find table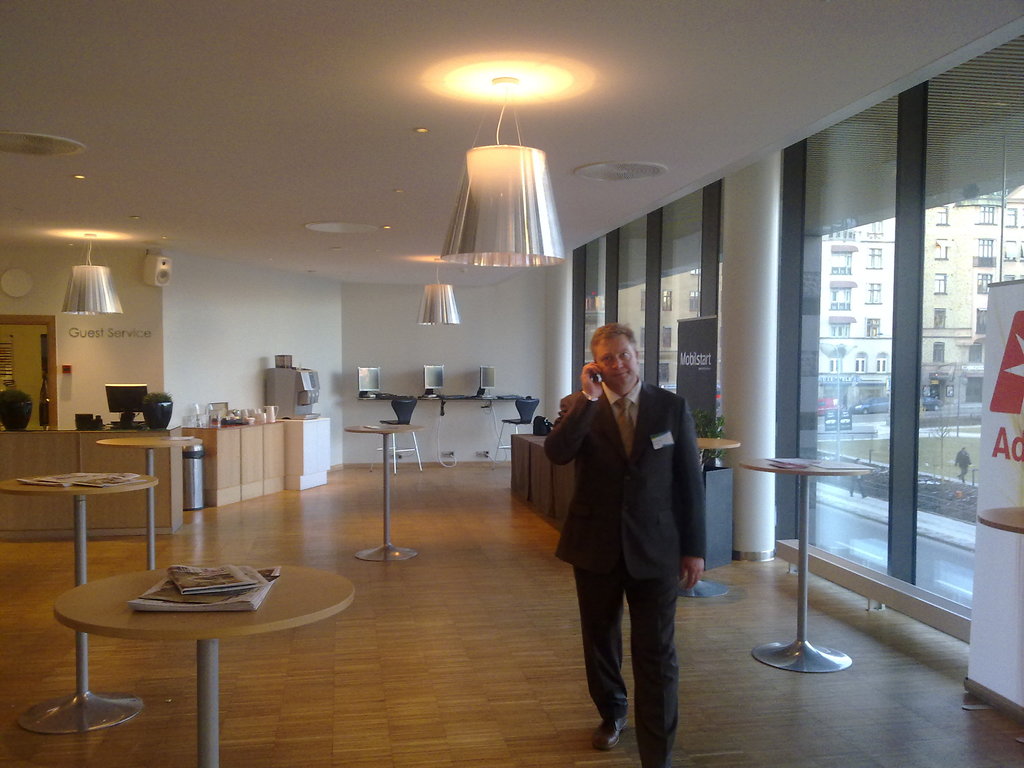
crop(0, 467, 159, 732)
